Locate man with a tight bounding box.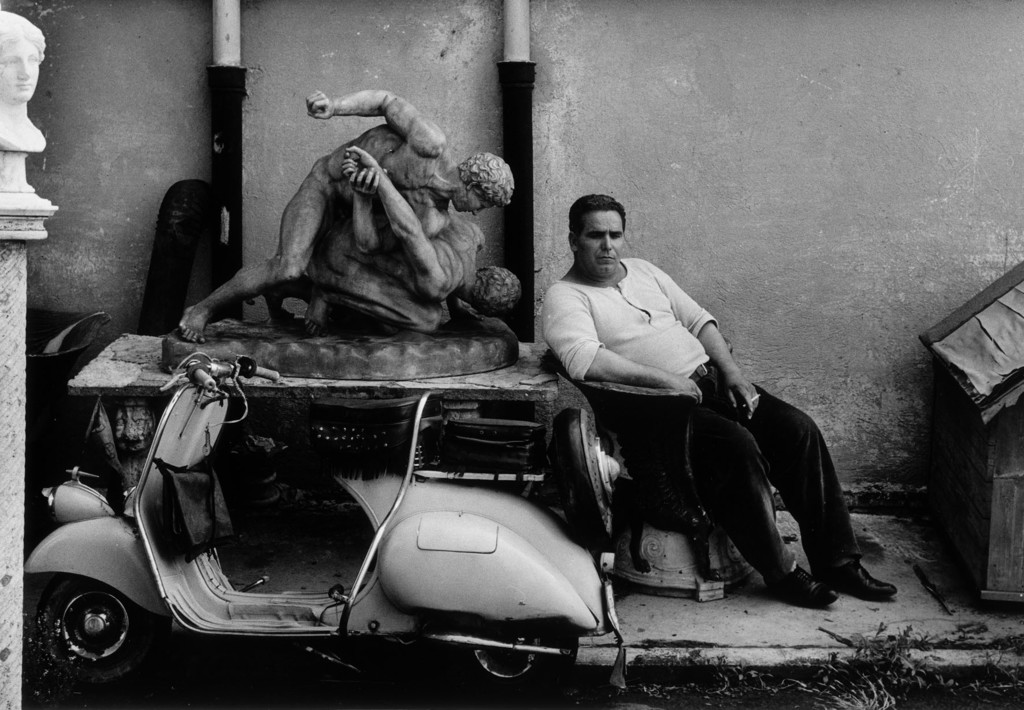
region(262, 145, 515, 338).
